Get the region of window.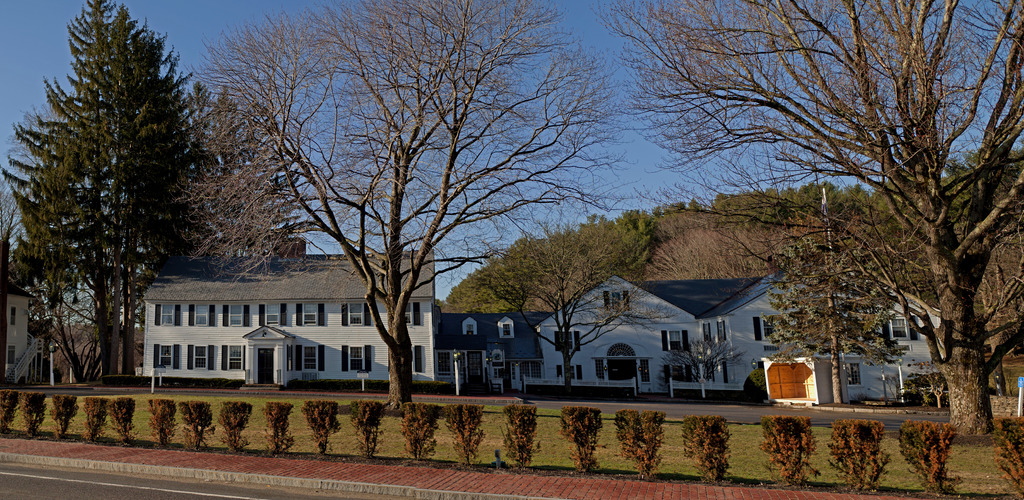
bbox=(223, 344, 244, 368).
